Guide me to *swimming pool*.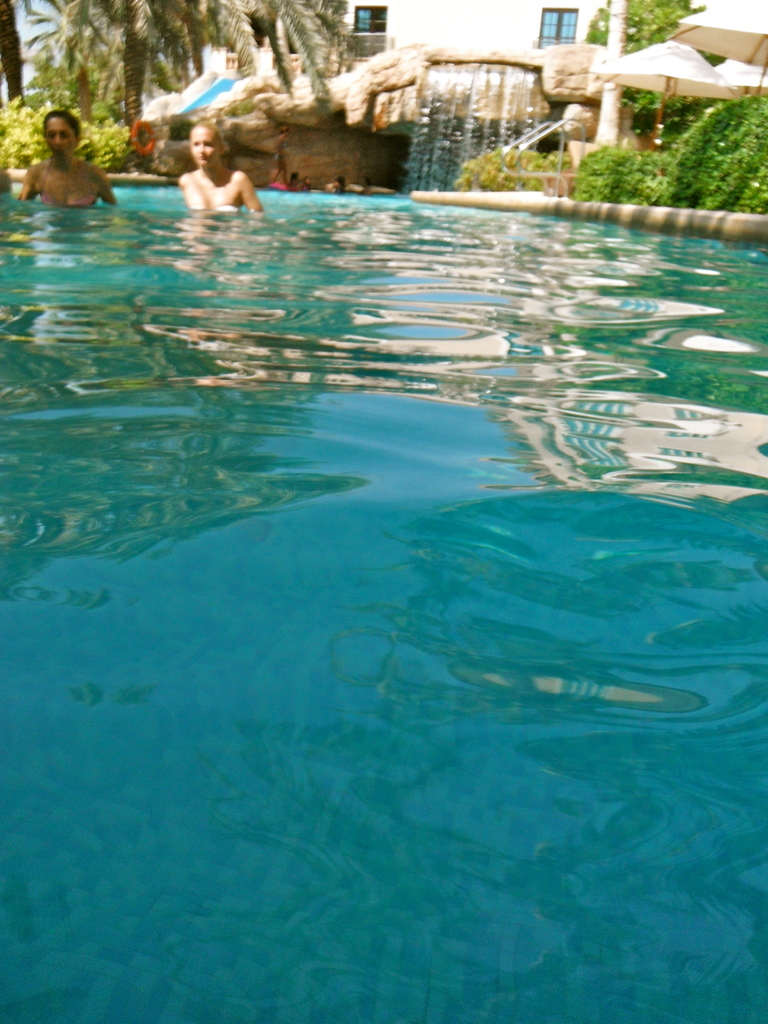
Guidance: 0/170/767/1023.
